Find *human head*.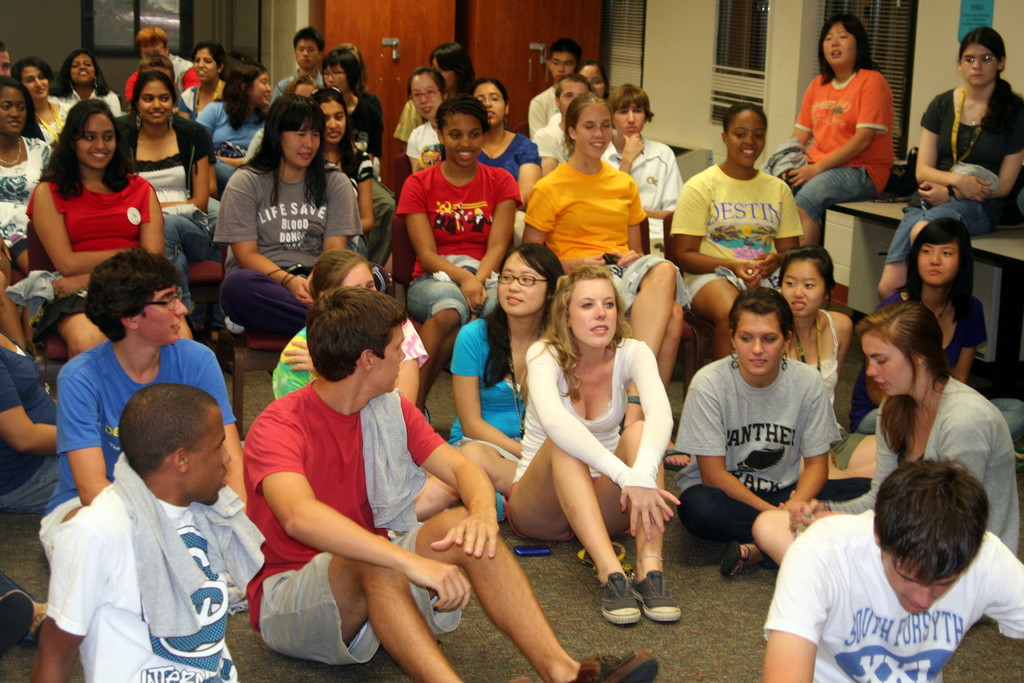
x1=426, y1=43, x2=464, y2=95.
